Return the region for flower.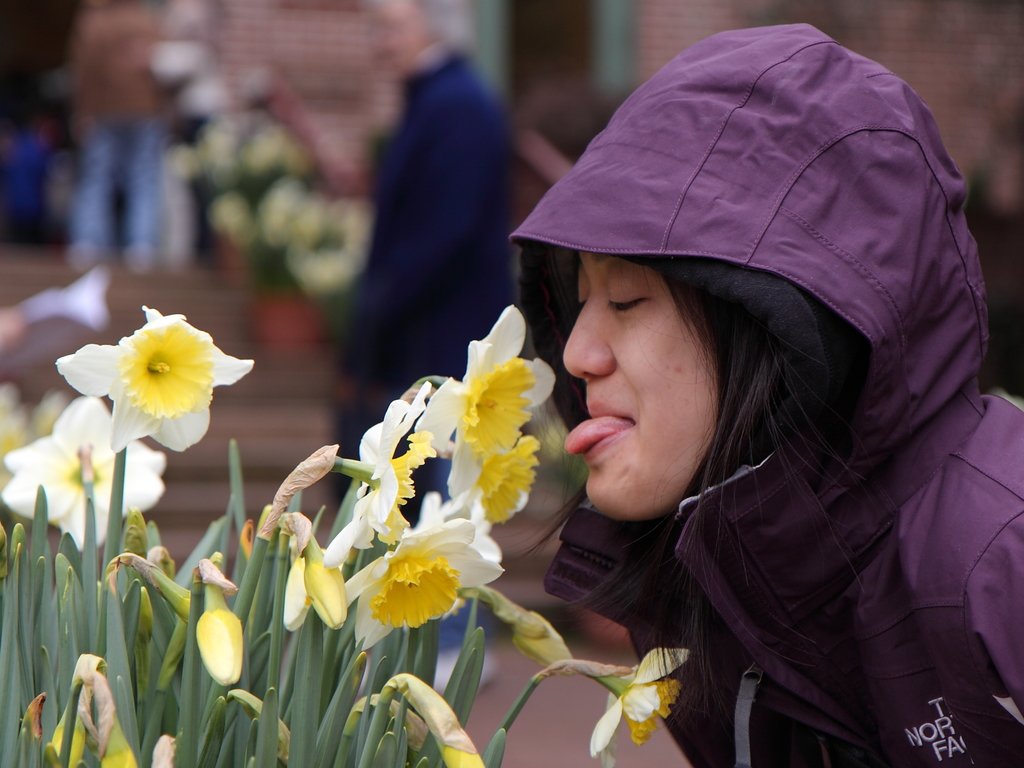
l=449, t=439, r=546, b=520.
